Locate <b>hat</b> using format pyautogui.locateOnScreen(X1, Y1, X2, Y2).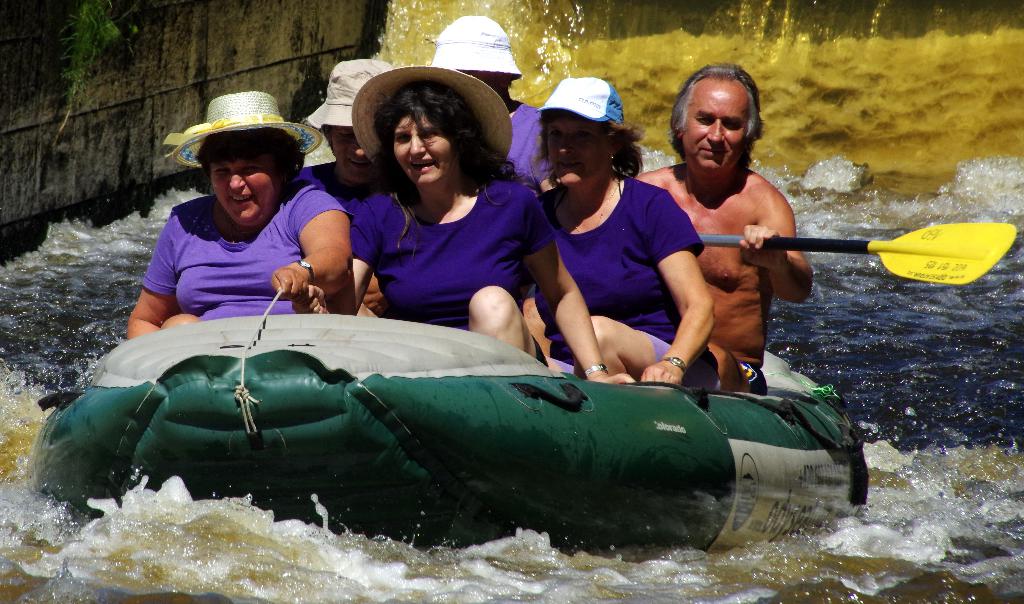
pyautogui.locateOnScreen(302, 58, 391, 126).
